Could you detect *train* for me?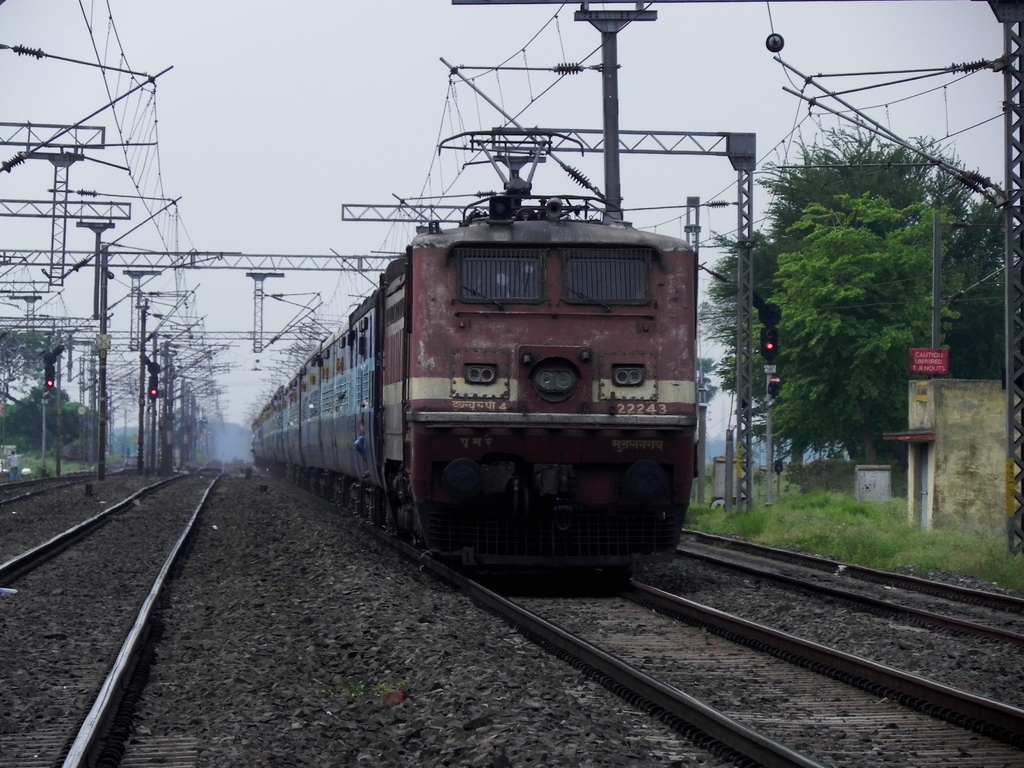
Detection result: l=251, t=127, r=694, b=577.
